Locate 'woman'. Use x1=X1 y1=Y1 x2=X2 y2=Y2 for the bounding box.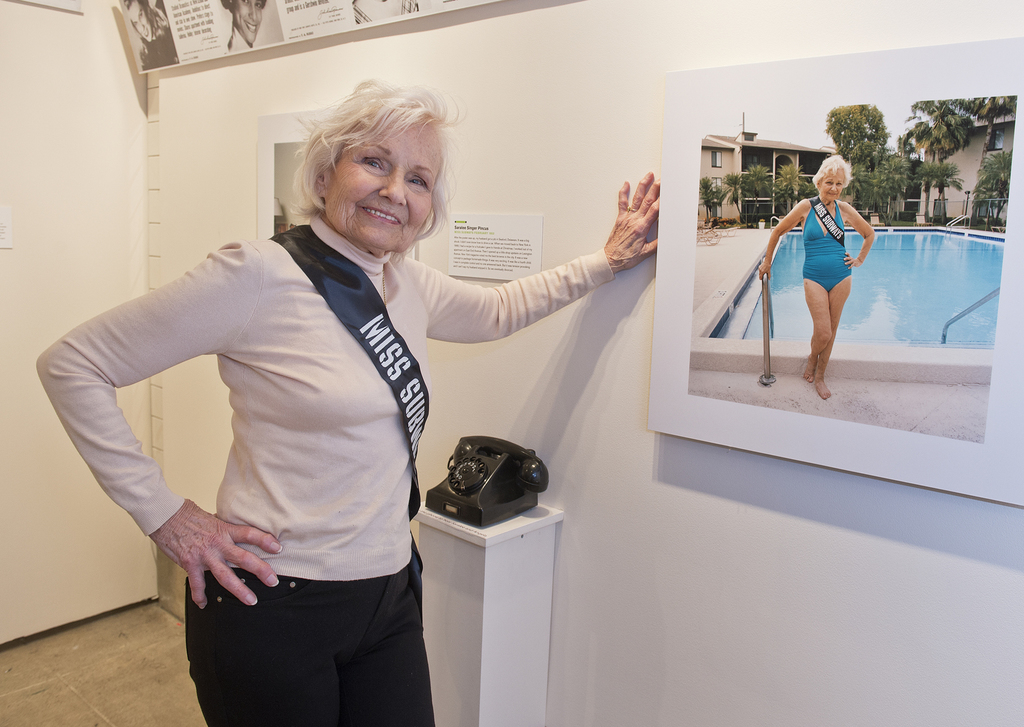
x1=35 y1=72 x2=666 y2=726.
